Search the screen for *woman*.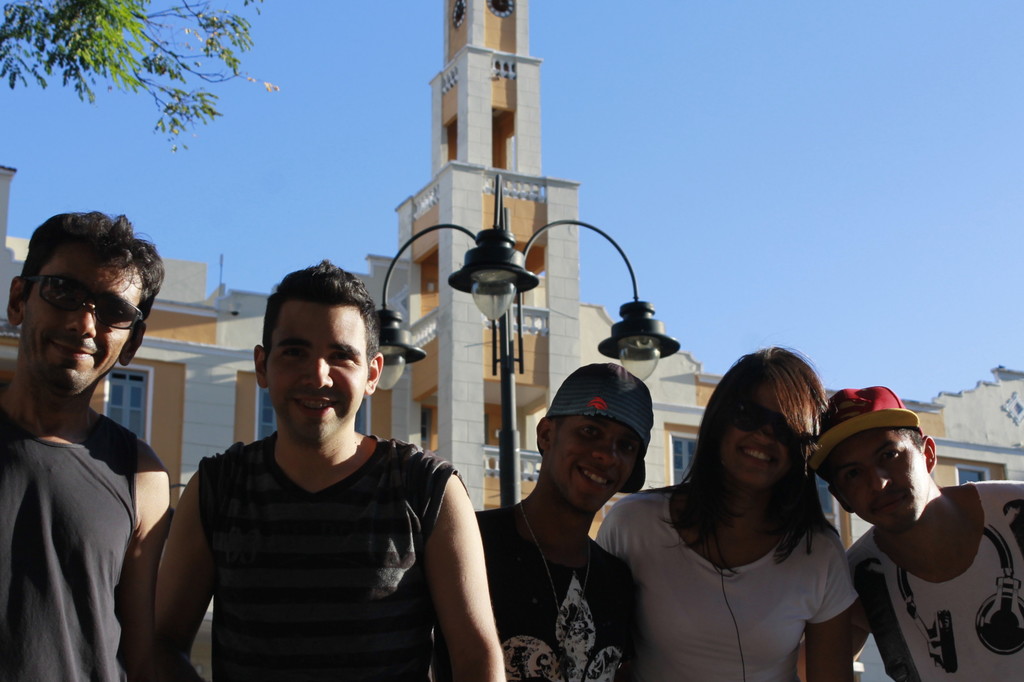
Found at (x1=578, y1=390, x2=909, y2=681).
